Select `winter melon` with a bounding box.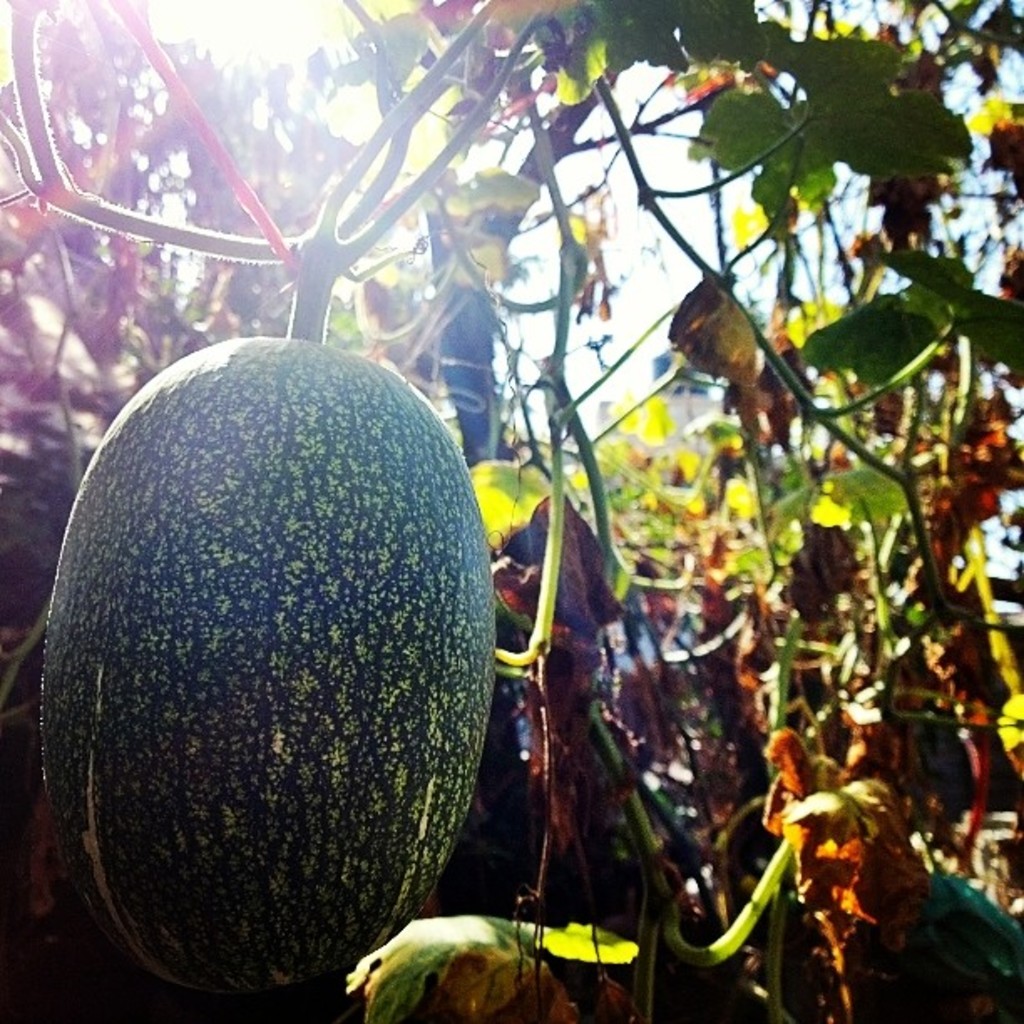
BBox(40, 331, 492, 1001).
